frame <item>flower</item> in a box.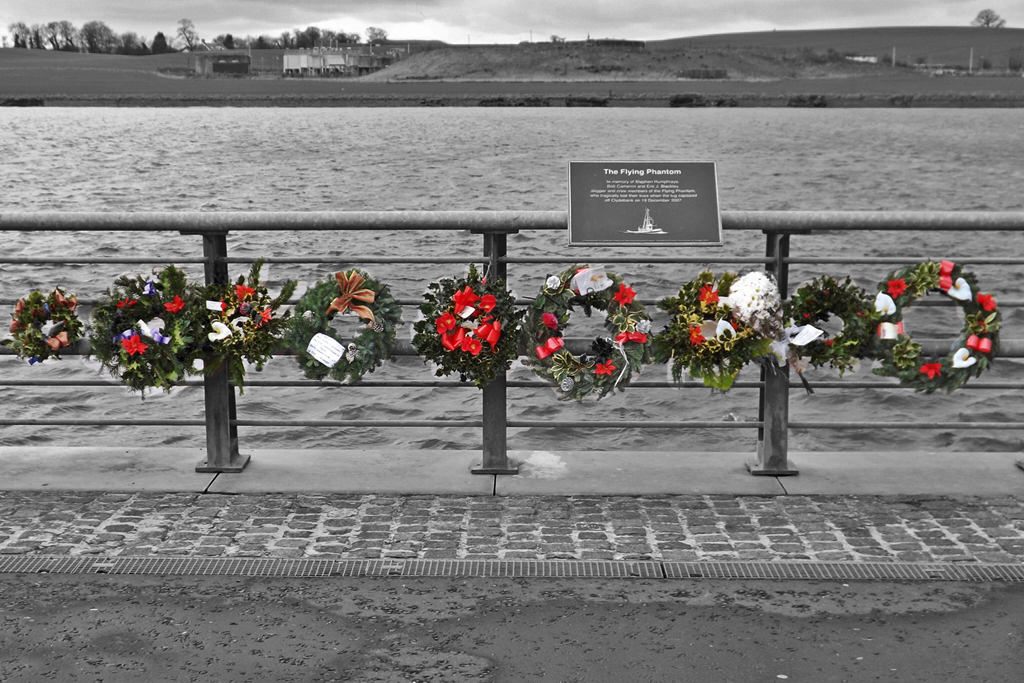
x1=48, y1=292, x2=84, y2=314.
